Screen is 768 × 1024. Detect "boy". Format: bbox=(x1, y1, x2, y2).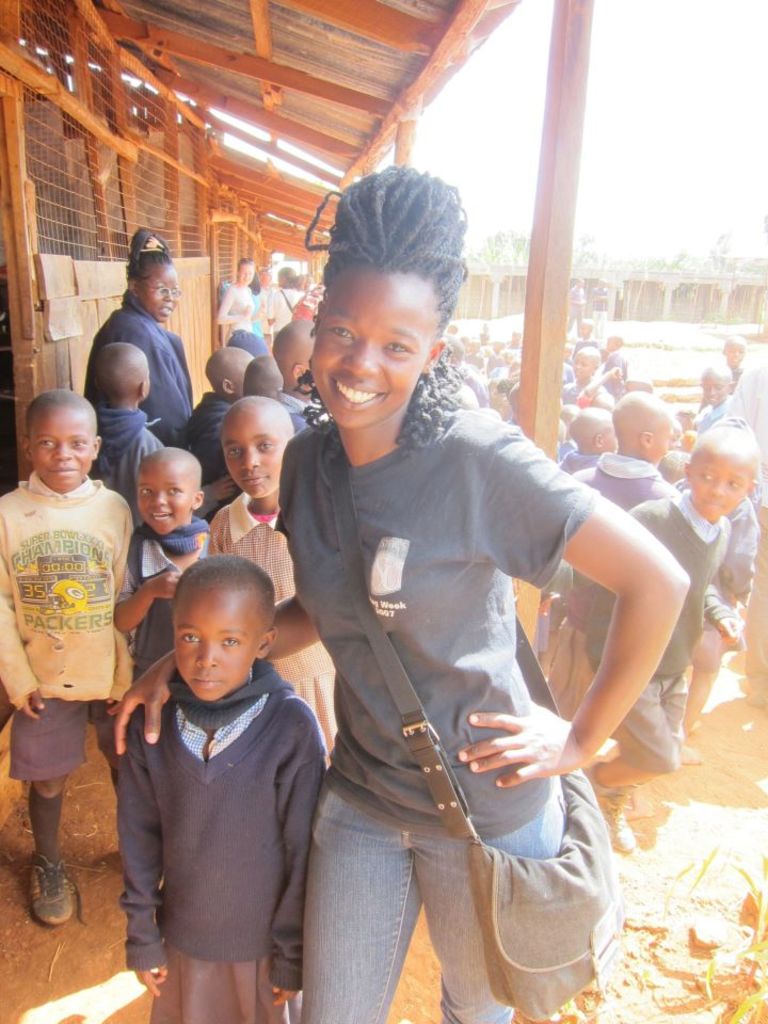
bbox=(688, 361, 733, 434).
